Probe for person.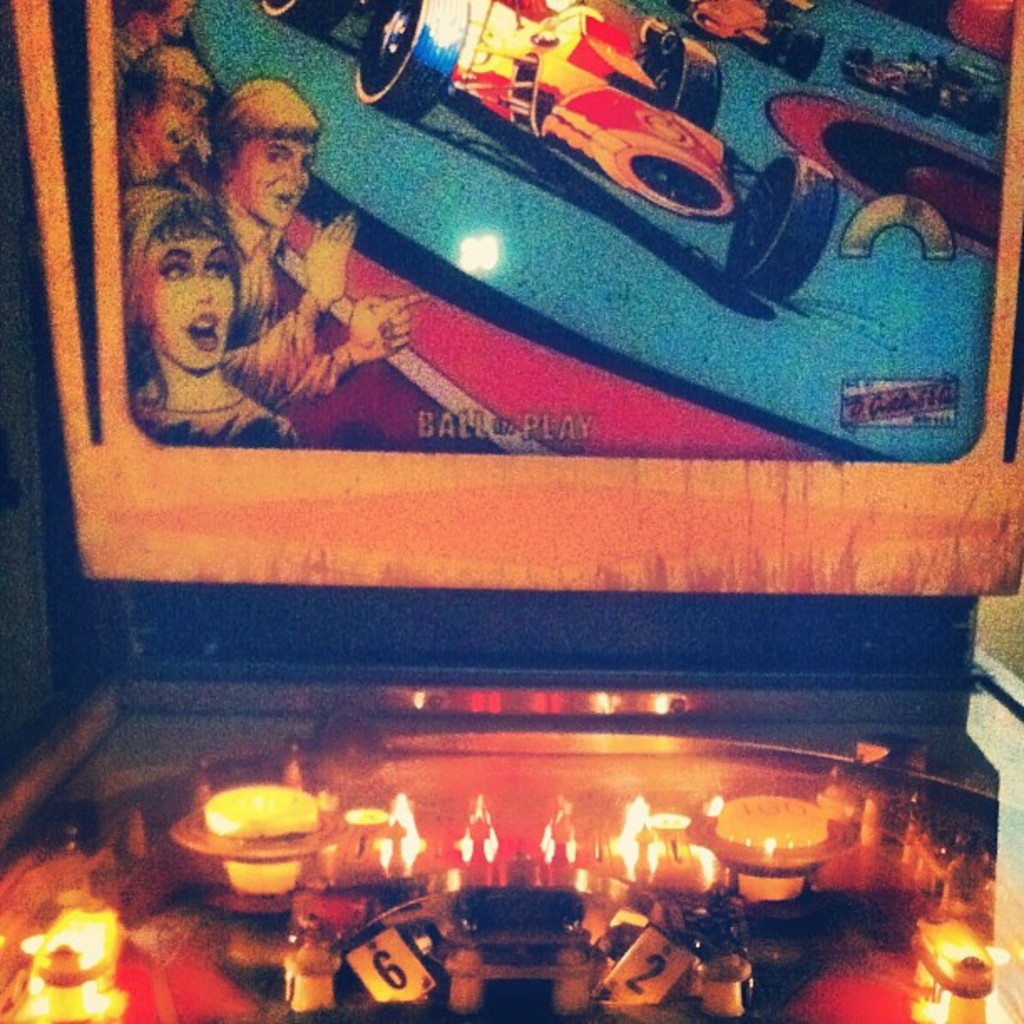
Probe result: BBox(112, 0, 199, 85).
